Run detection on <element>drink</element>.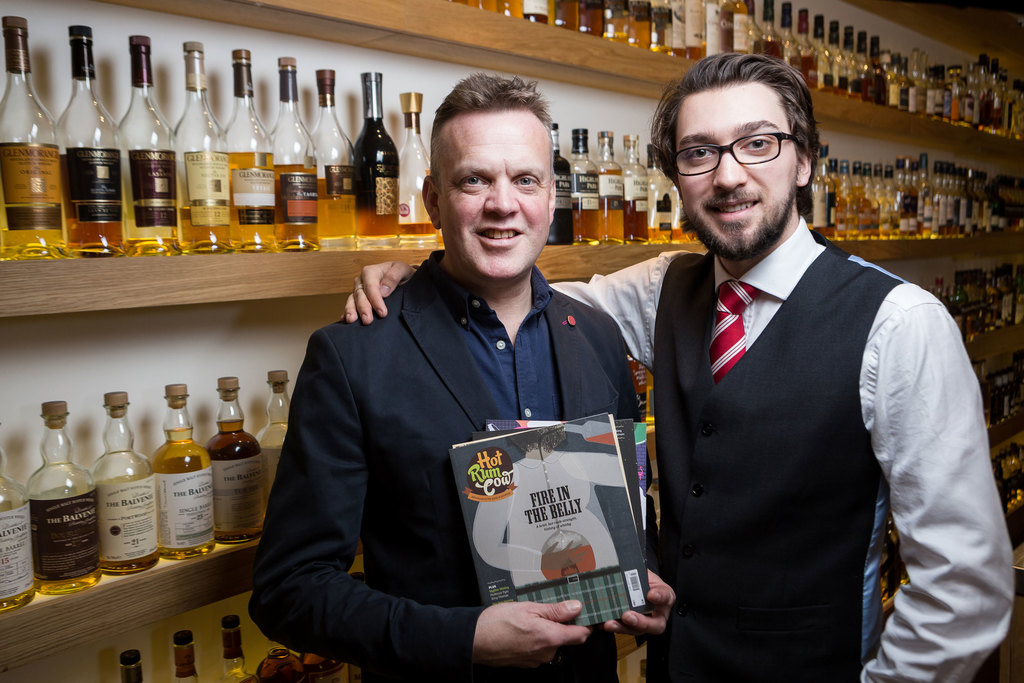
Result: [left=555, top=121, right=698, bottom=245].
